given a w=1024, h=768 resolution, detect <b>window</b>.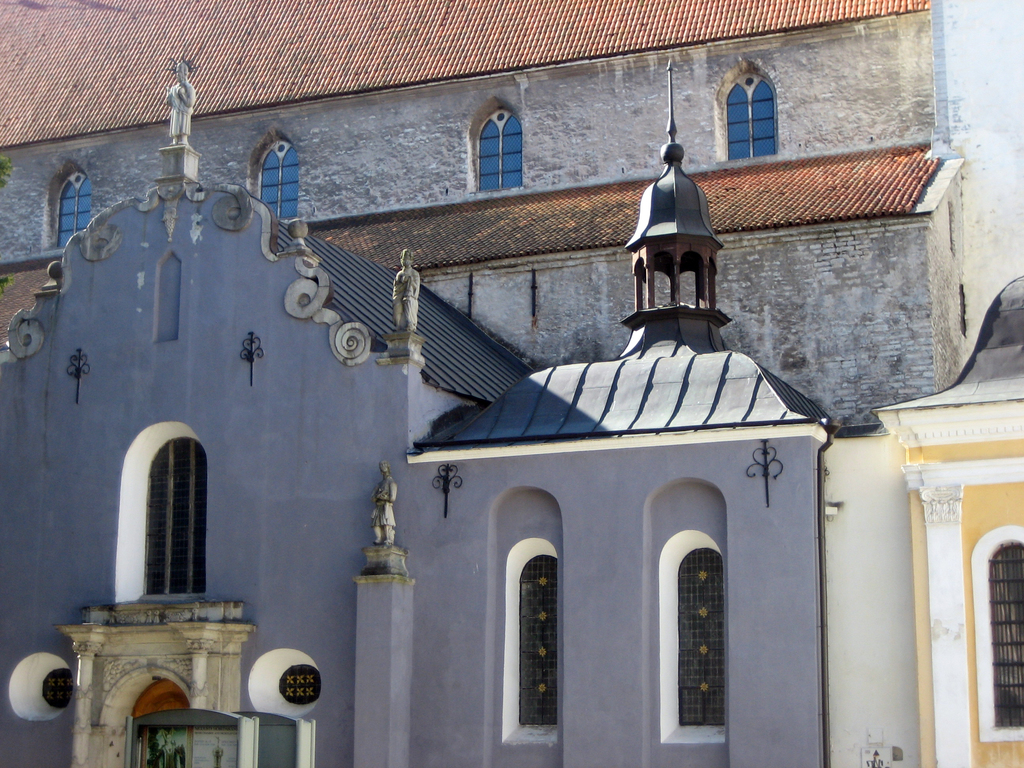
Rect(112, 419, 211, 605).
